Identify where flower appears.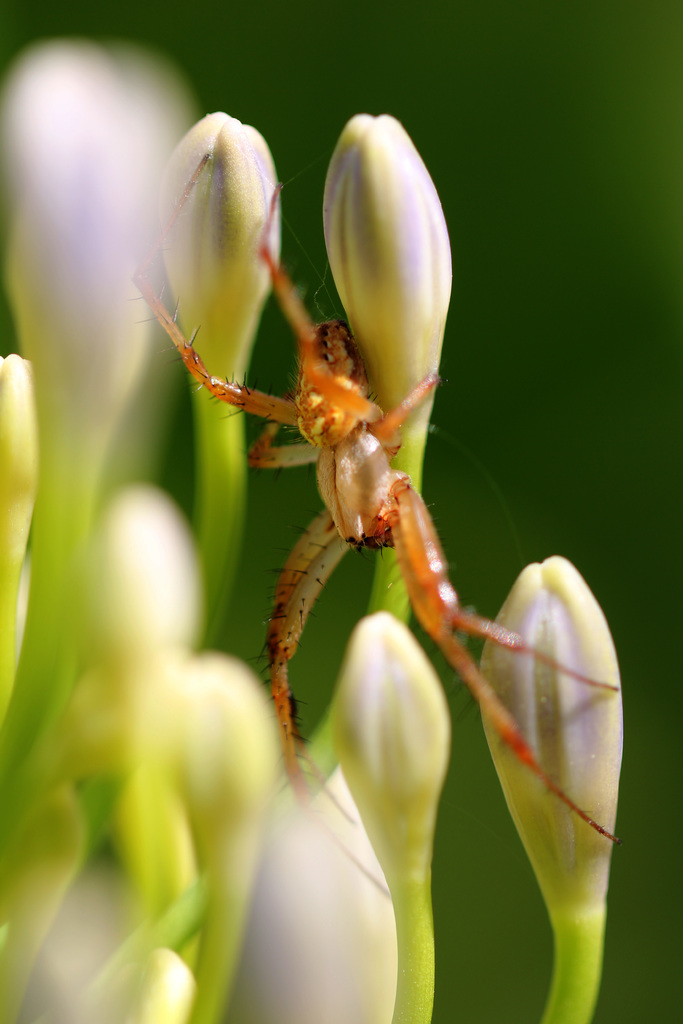
Appears at (x1=154, y1=111, x2=277, y2=460).
